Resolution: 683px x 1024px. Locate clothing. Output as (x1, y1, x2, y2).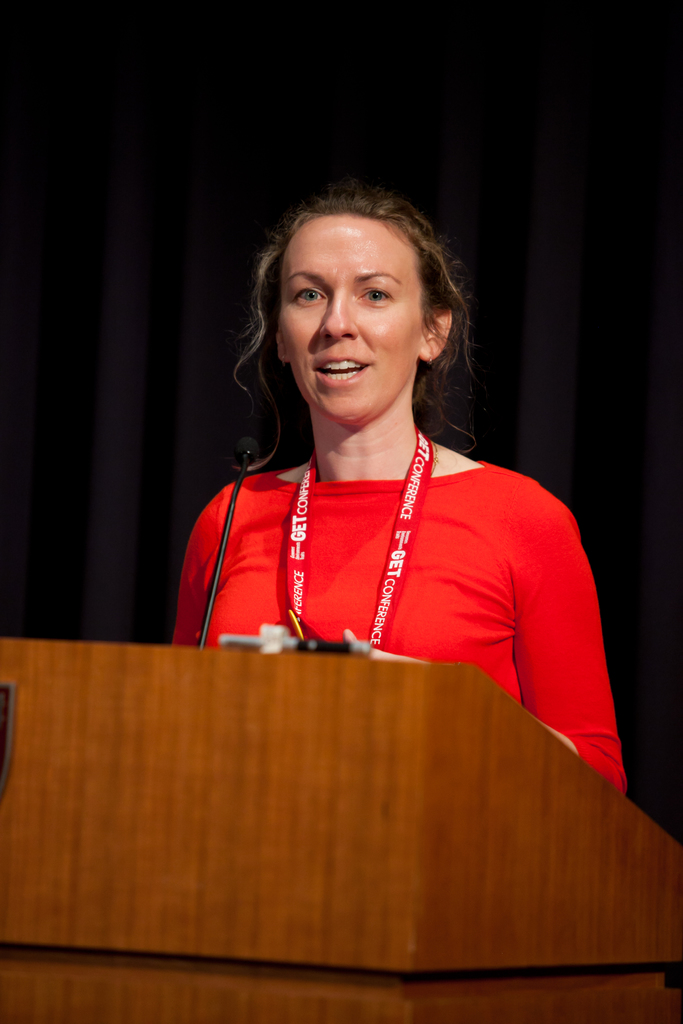
(173, 474, 626, 804).
